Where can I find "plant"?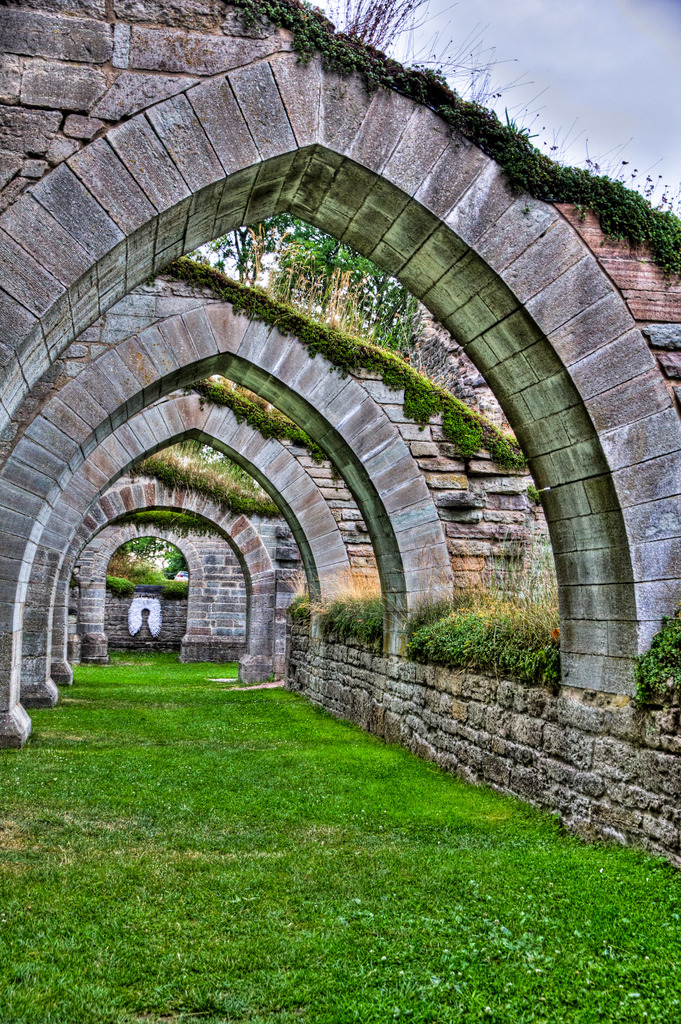
You can find it at Rect(400, 565, 596, 683).
